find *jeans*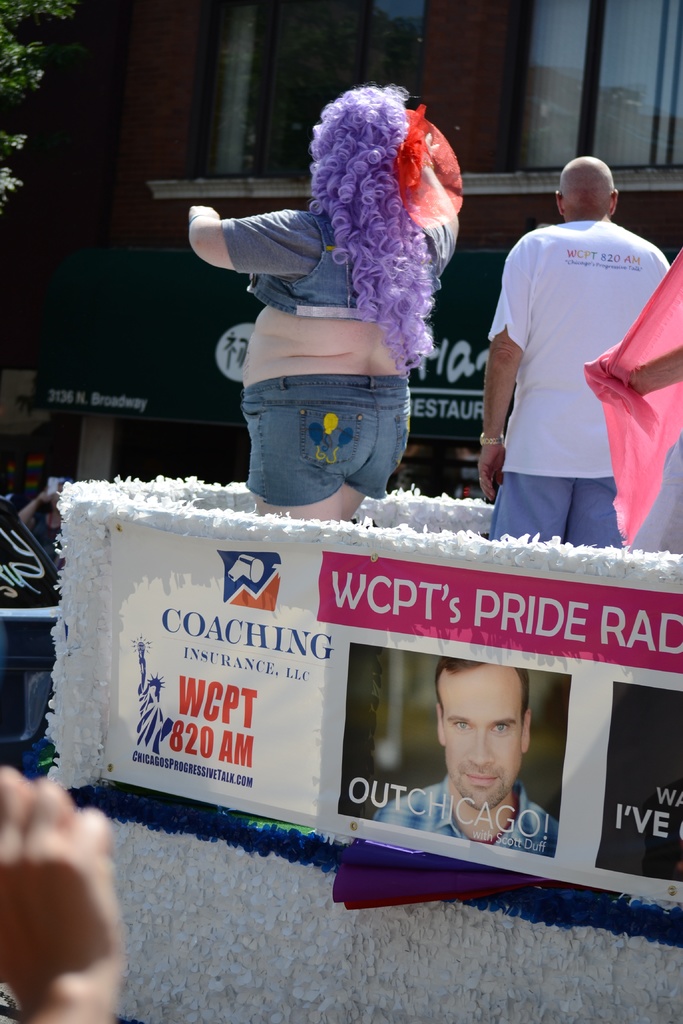
box=[484, 473, 627, 548]
